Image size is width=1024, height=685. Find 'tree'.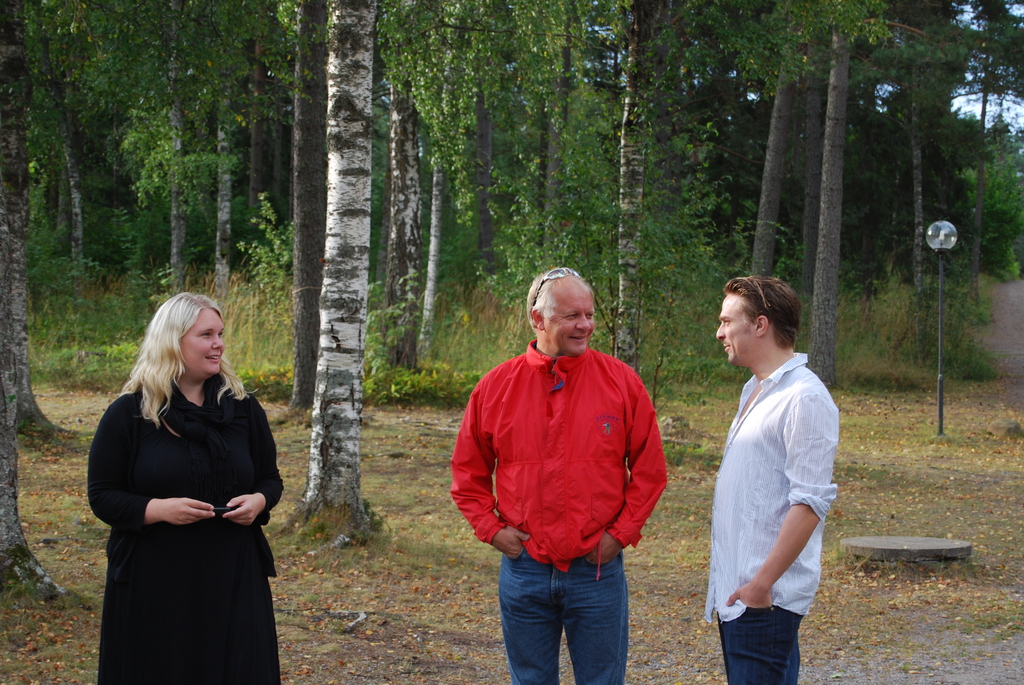
select_region(258, 0, 334, 430).
